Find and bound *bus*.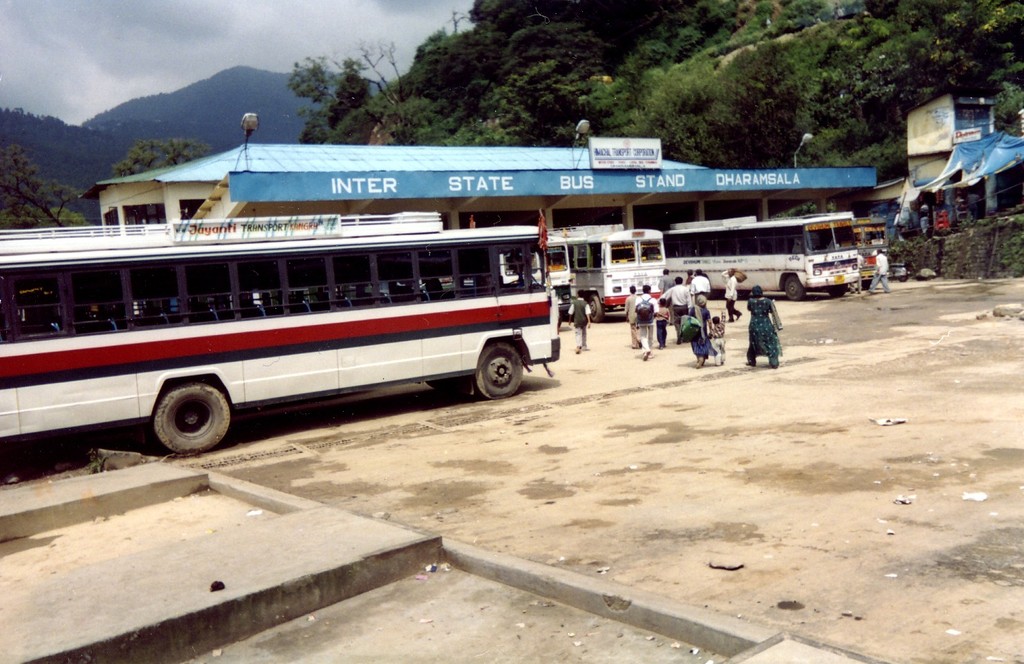
Bound: x1=535, y1=227, x2=572, y2=326.
